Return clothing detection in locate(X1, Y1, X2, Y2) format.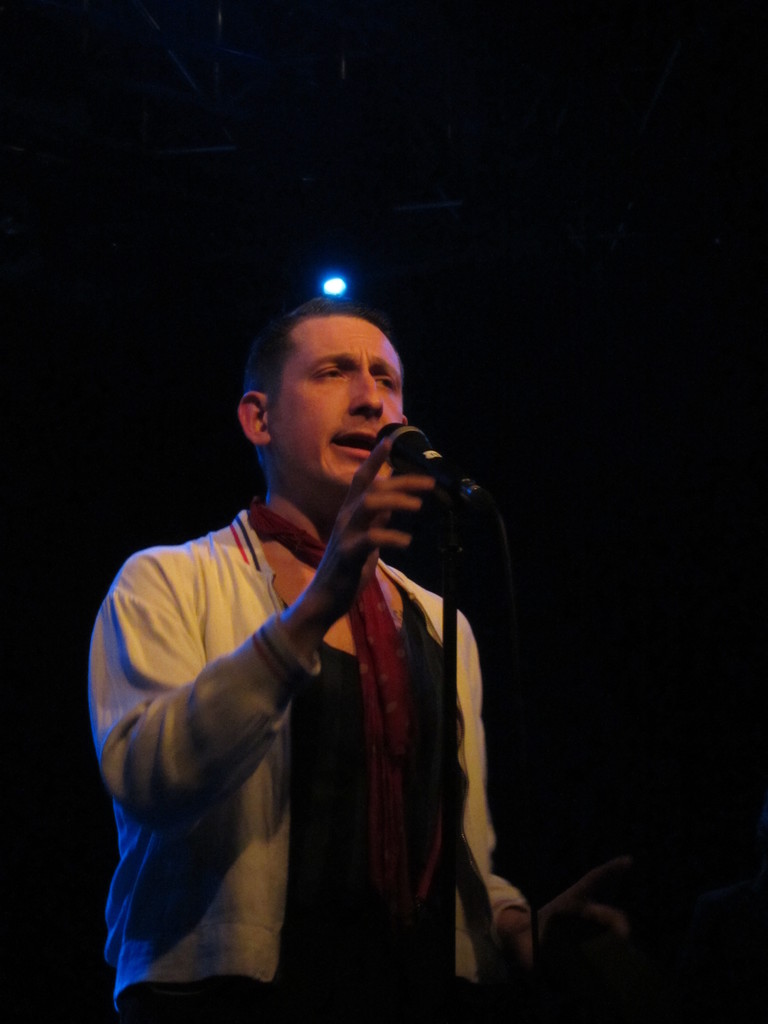
locate(76, 500, 513, 1018).
